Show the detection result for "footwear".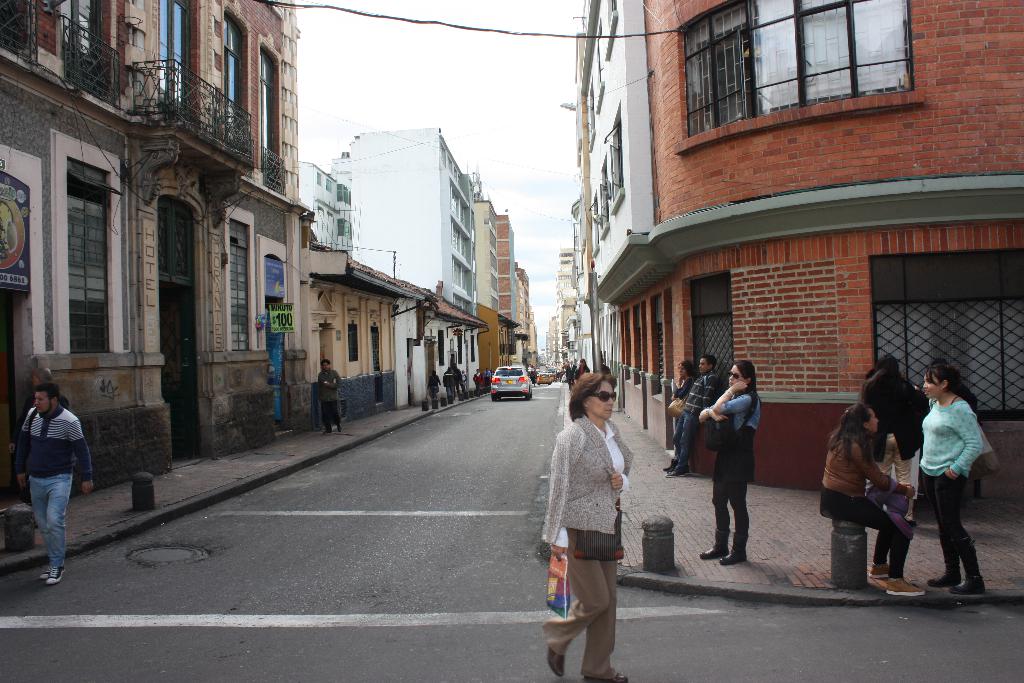
<bbox>868, 561, 889, 579</bbox>.
